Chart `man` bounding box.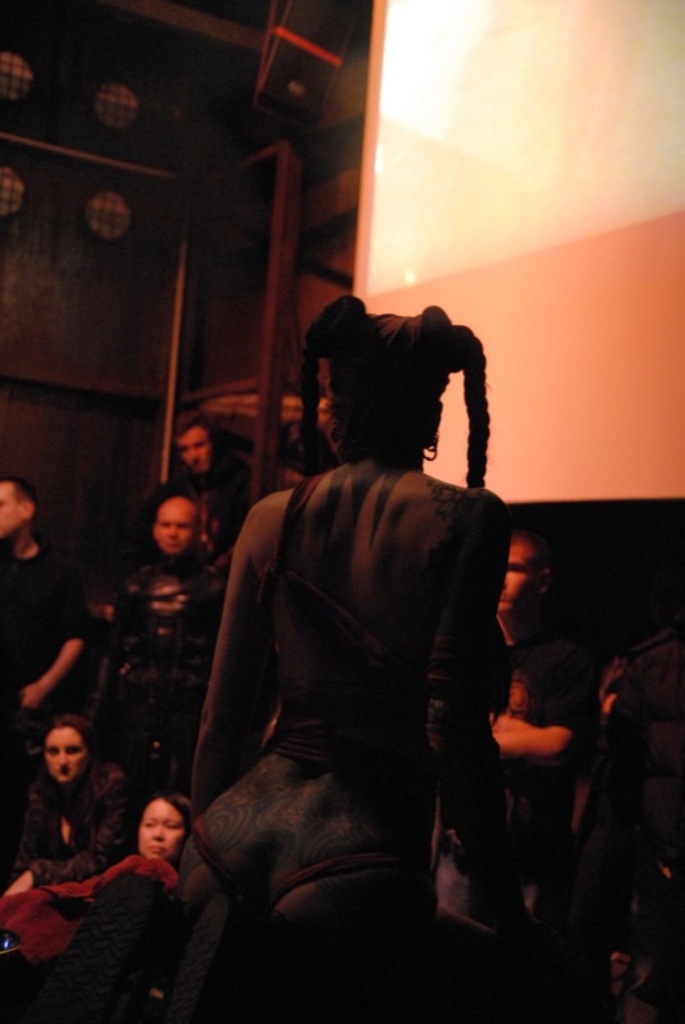
Charted: crop(154, 416, 238, 550).
